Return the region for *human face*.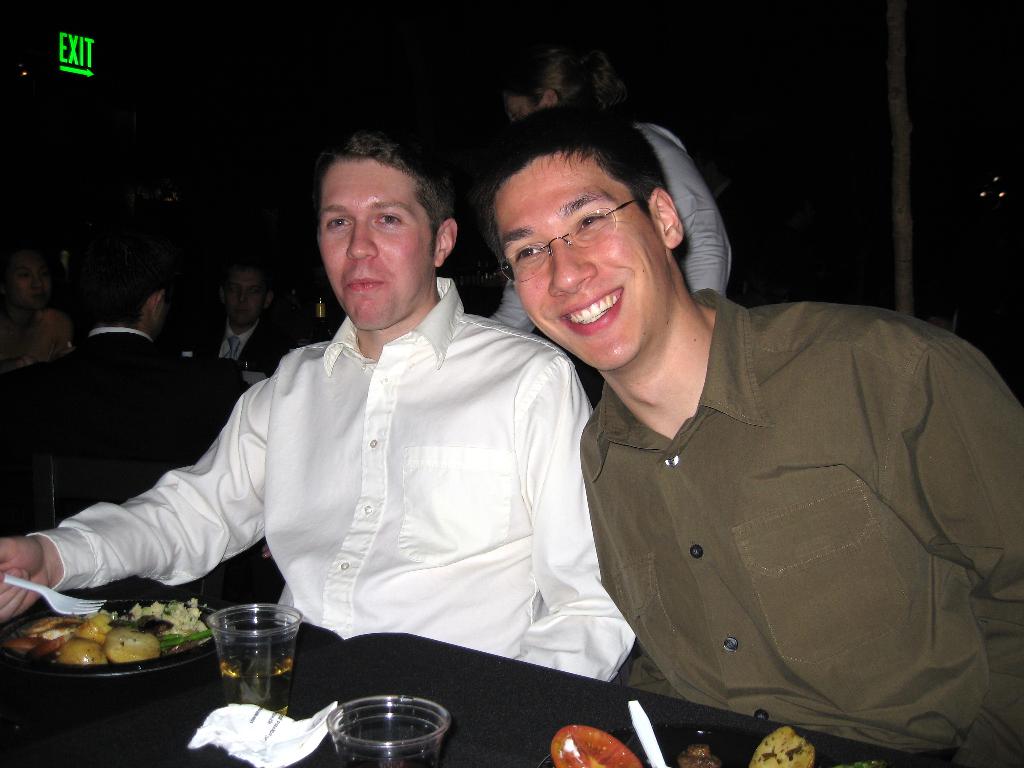
l=317, t=148, r=429, b=326.
